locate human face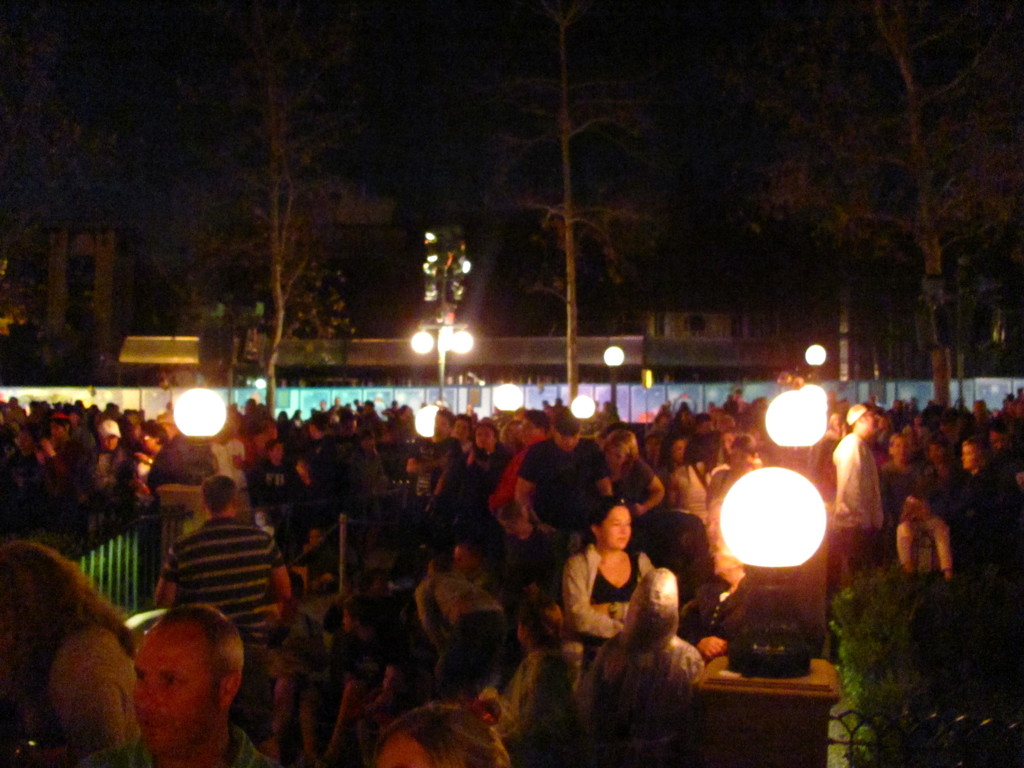
Rect(600, 509, 634, 548)
